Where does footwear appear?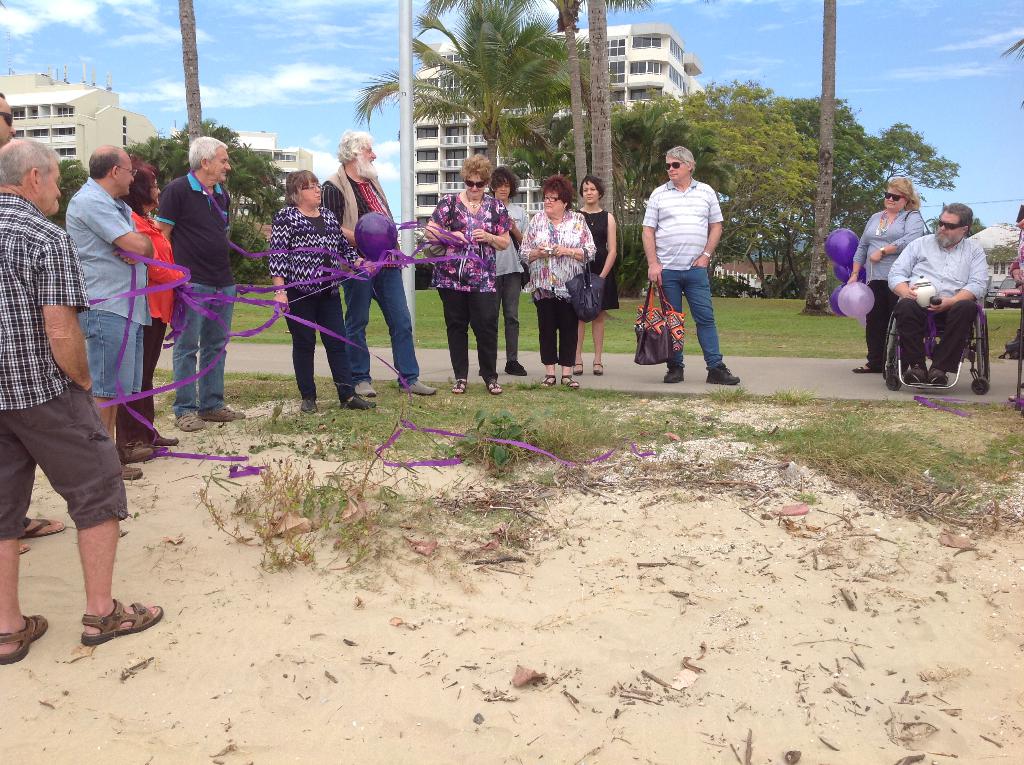
Appears at <bbox>354, 380, 375, 396</bbox>.
